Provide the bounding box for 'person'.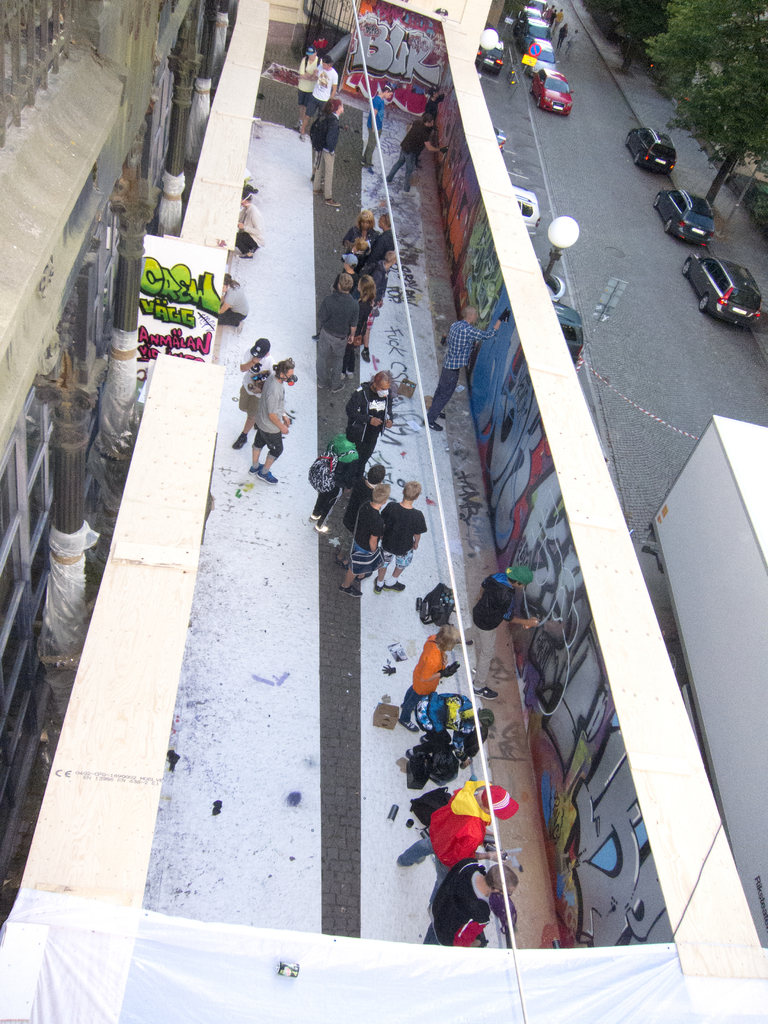
[left=459, top=563, right=541, bottom=696].
